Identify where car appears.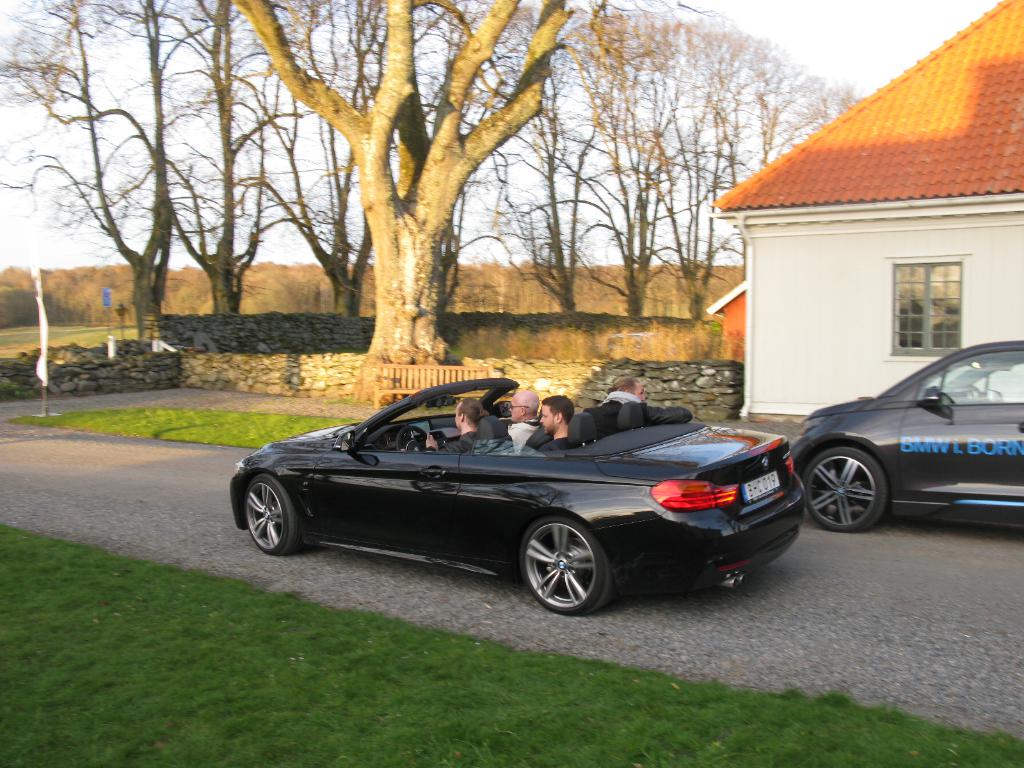
Appears at <bbox>781, 340, 1023, 536</bbox>.
